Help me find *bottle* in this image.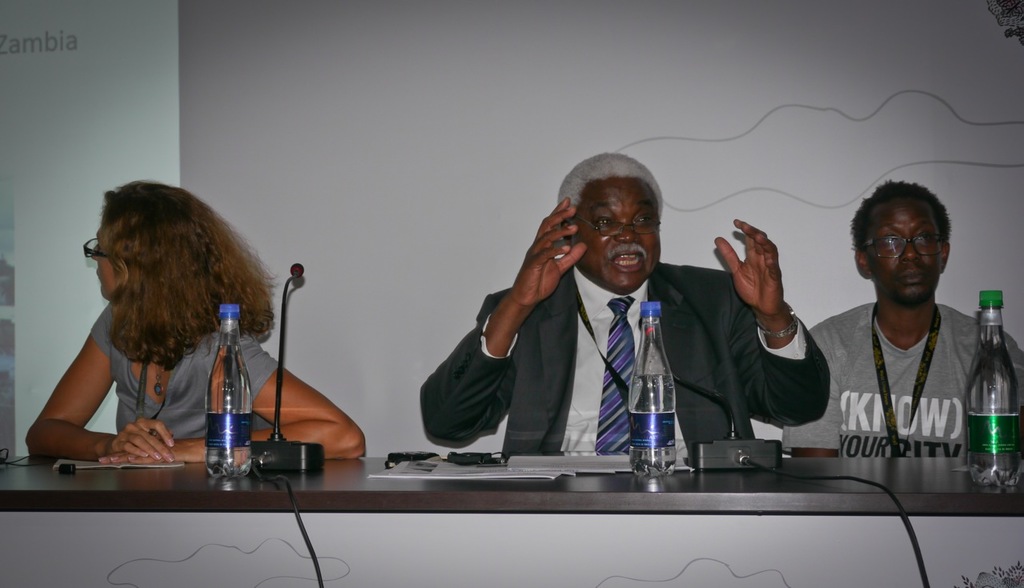
Found it: 628/299/679/478.
